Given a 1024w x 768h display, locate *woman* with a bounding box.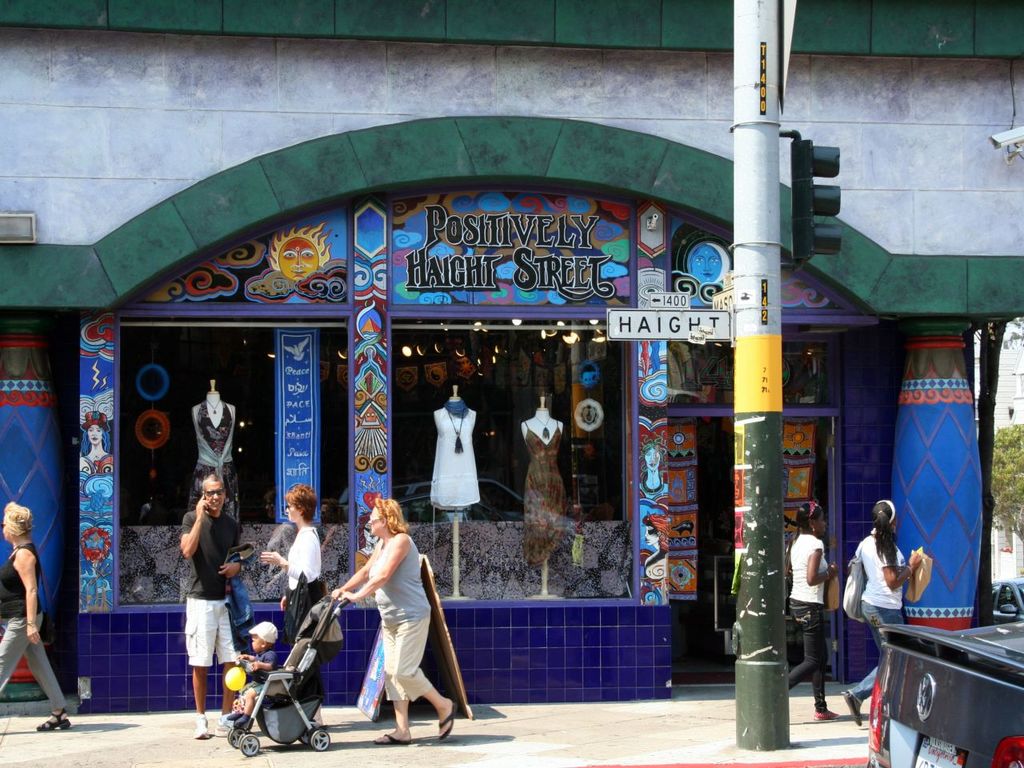
Located: 314:491:455:741.
